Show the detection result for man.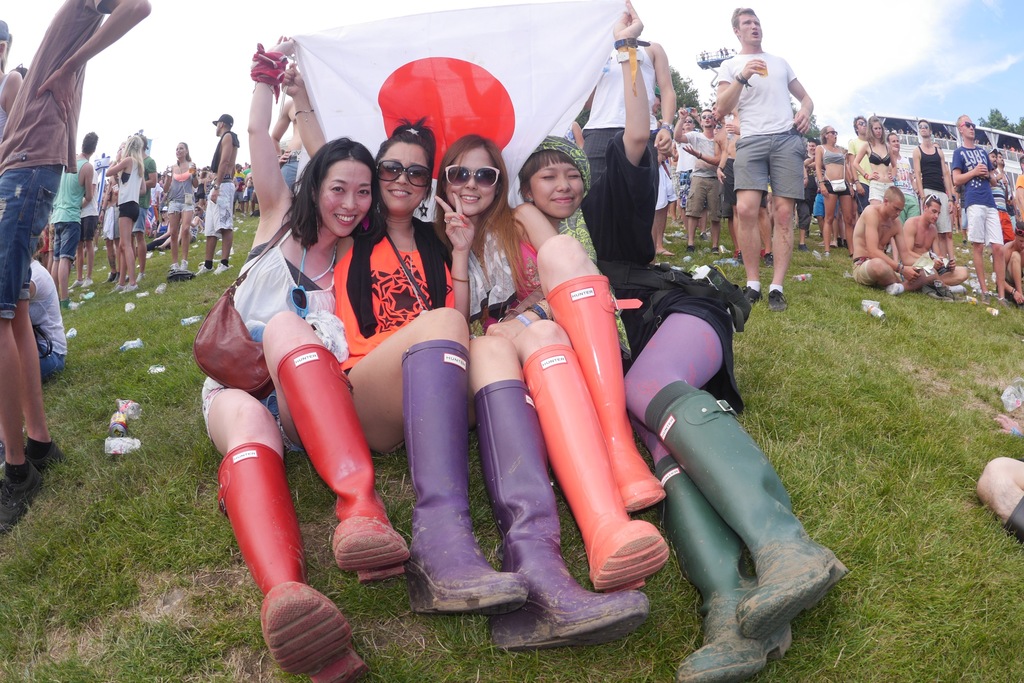
bbox(0, 0, 155, 539).
